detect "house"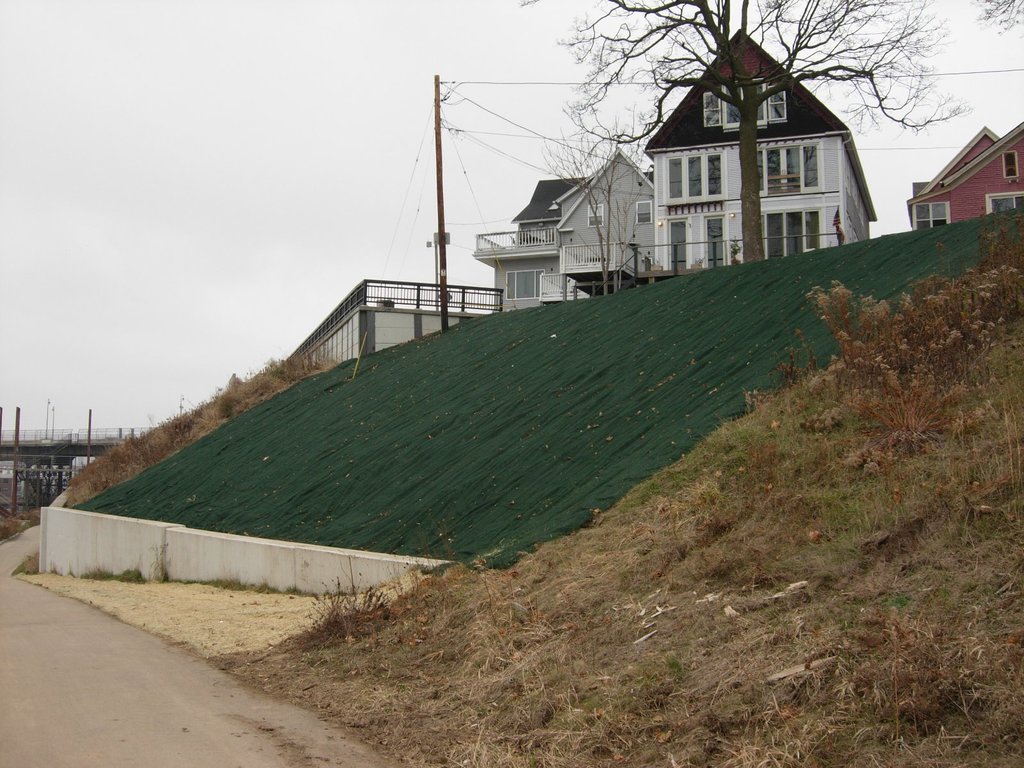
(left=908, top=124, right=1023, bottom=233)
